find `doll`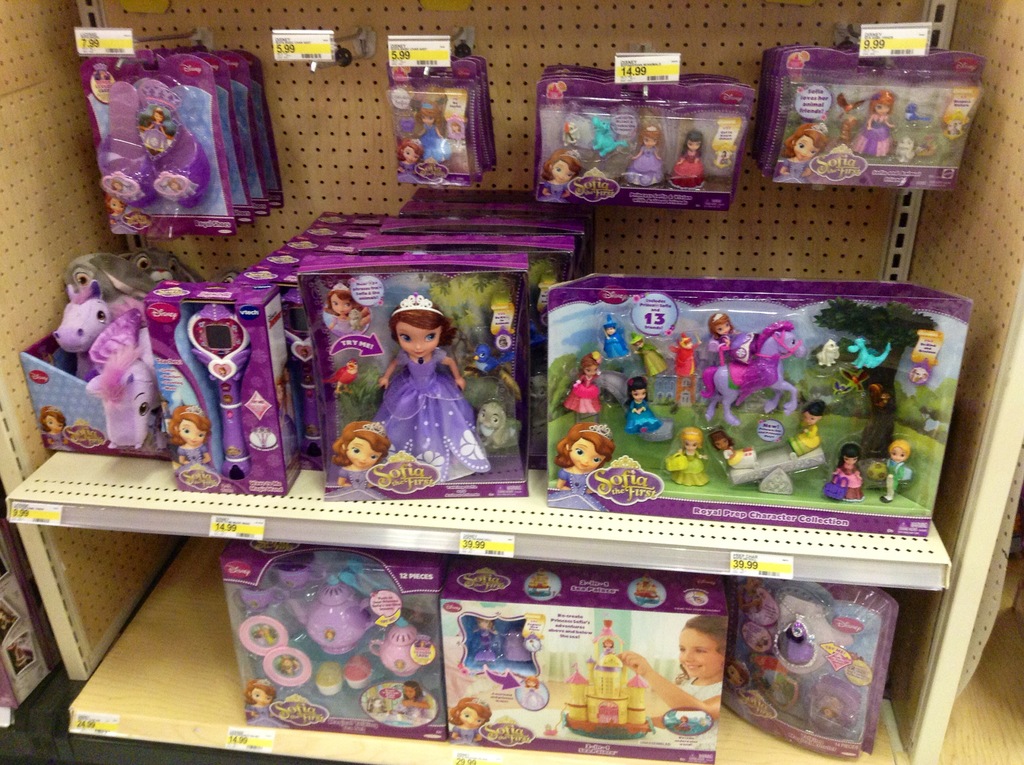
[851,86,894,175]
